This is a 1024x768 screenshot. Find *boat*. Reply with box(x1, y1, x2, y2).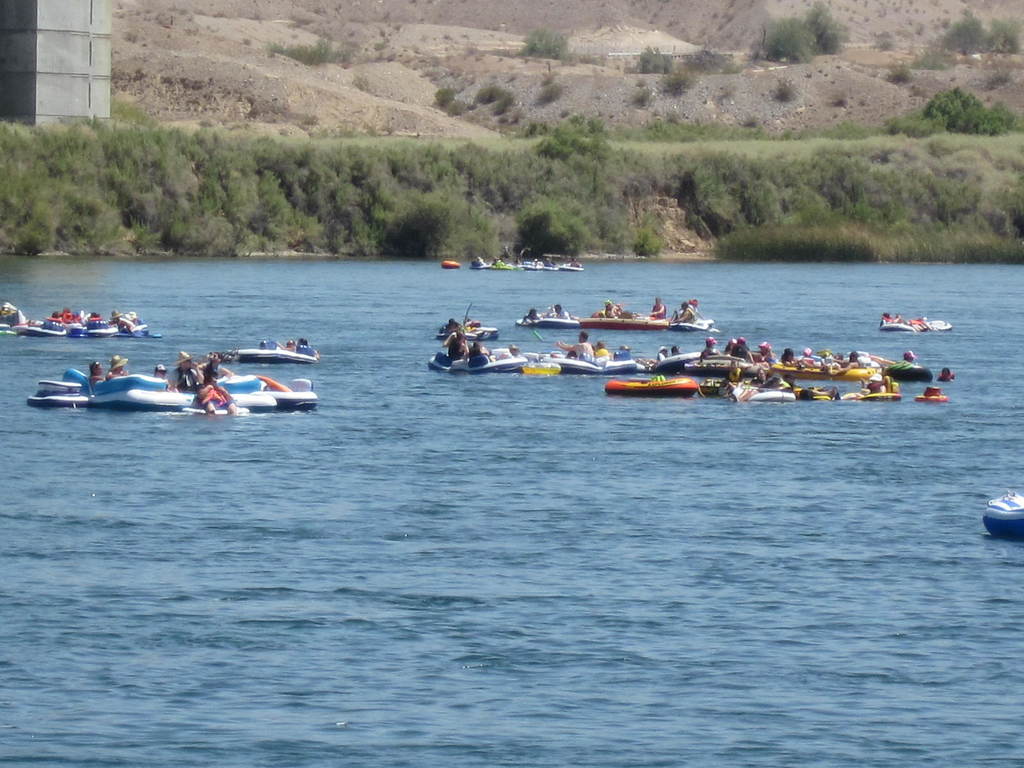
box(0, 300, 25, 333).
